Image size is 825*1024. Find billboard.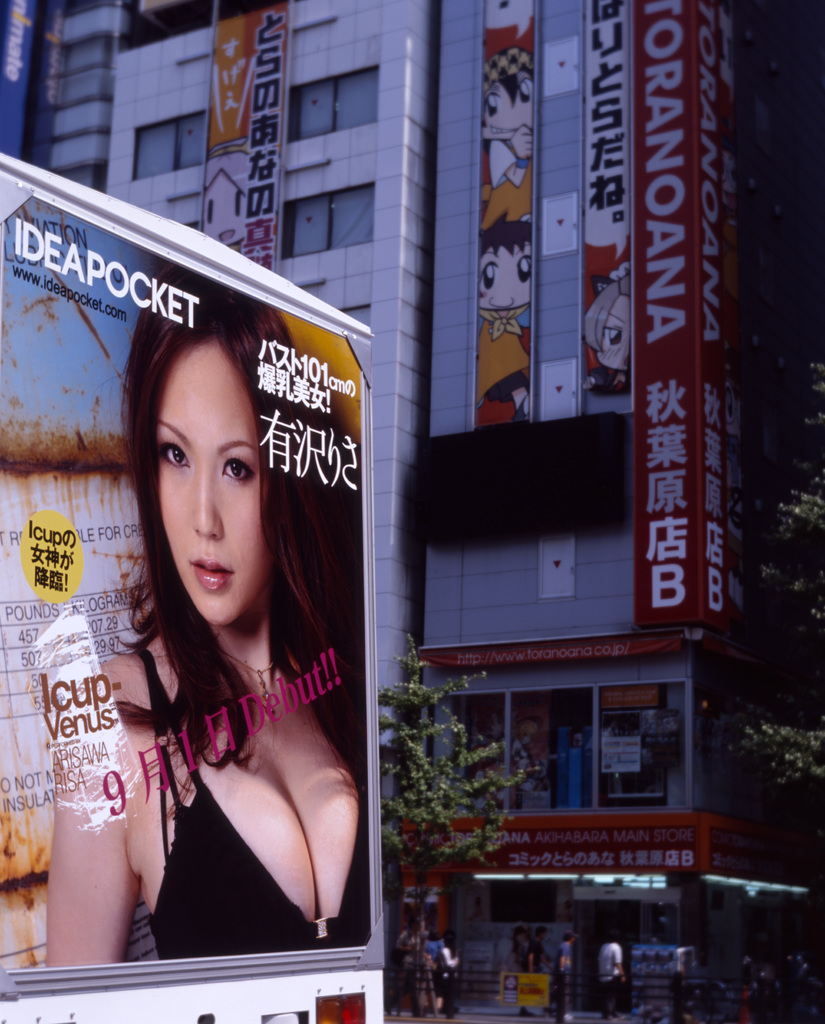
bbox=(0, 0, 32, 164).
